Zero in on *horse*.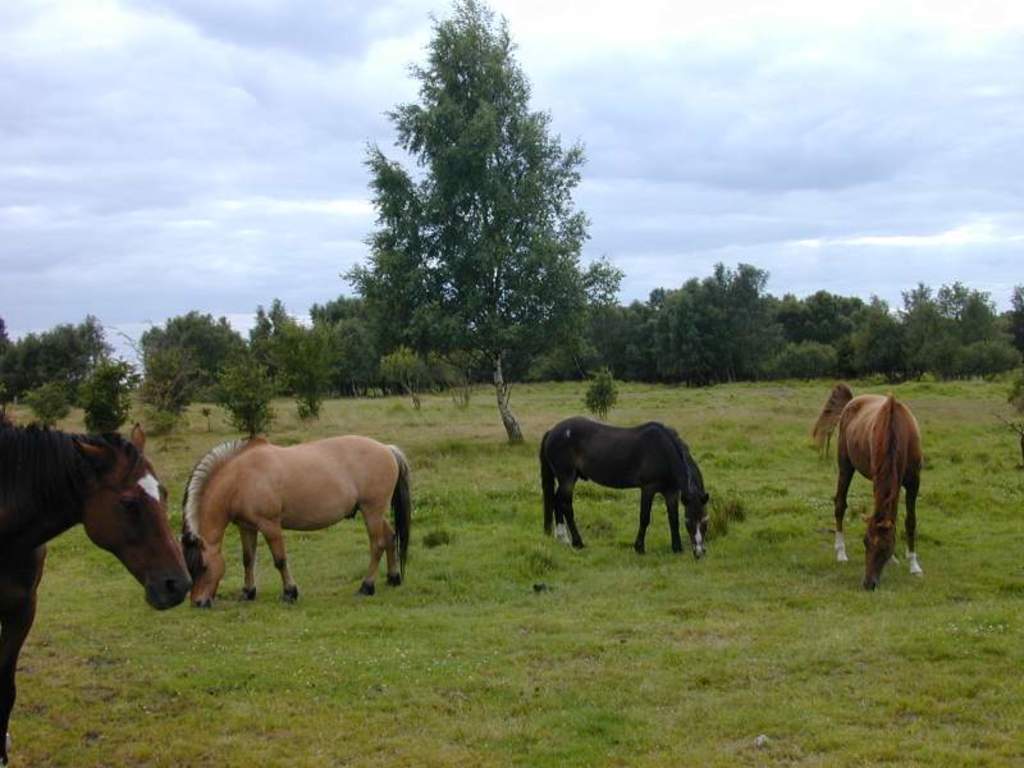
Zeroed in: (left=0, top=416, right=192, bottom=767).
